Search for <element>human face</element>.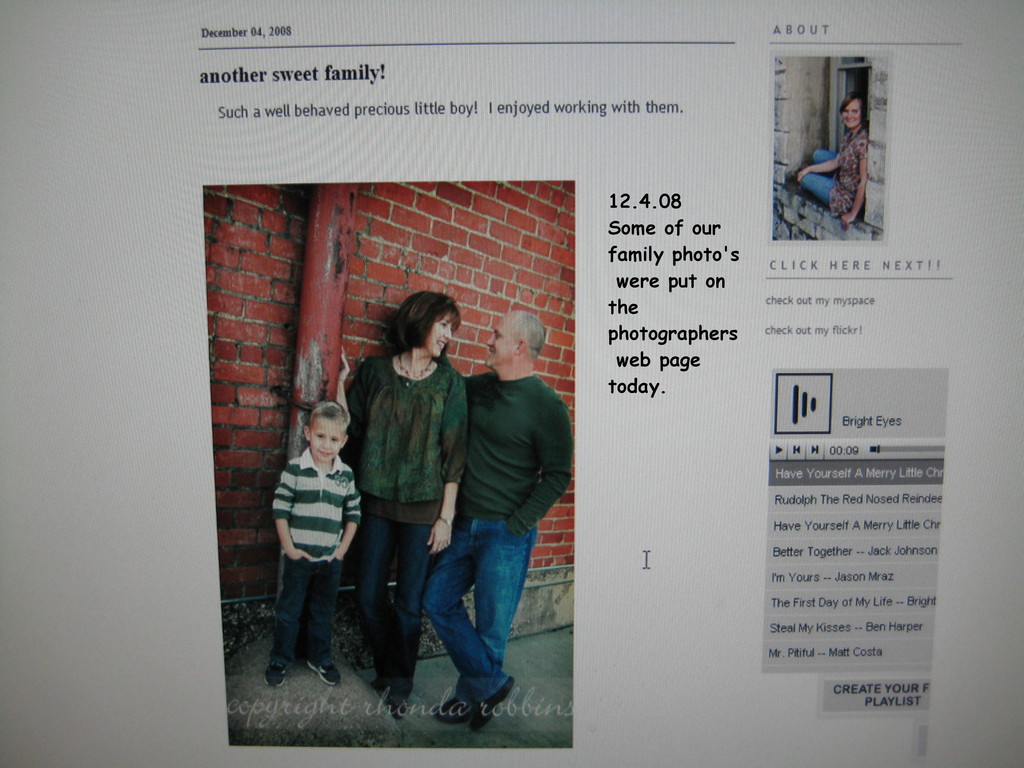
Found at pyautogui.locateOnScreen(479, 322, 519, 365).
